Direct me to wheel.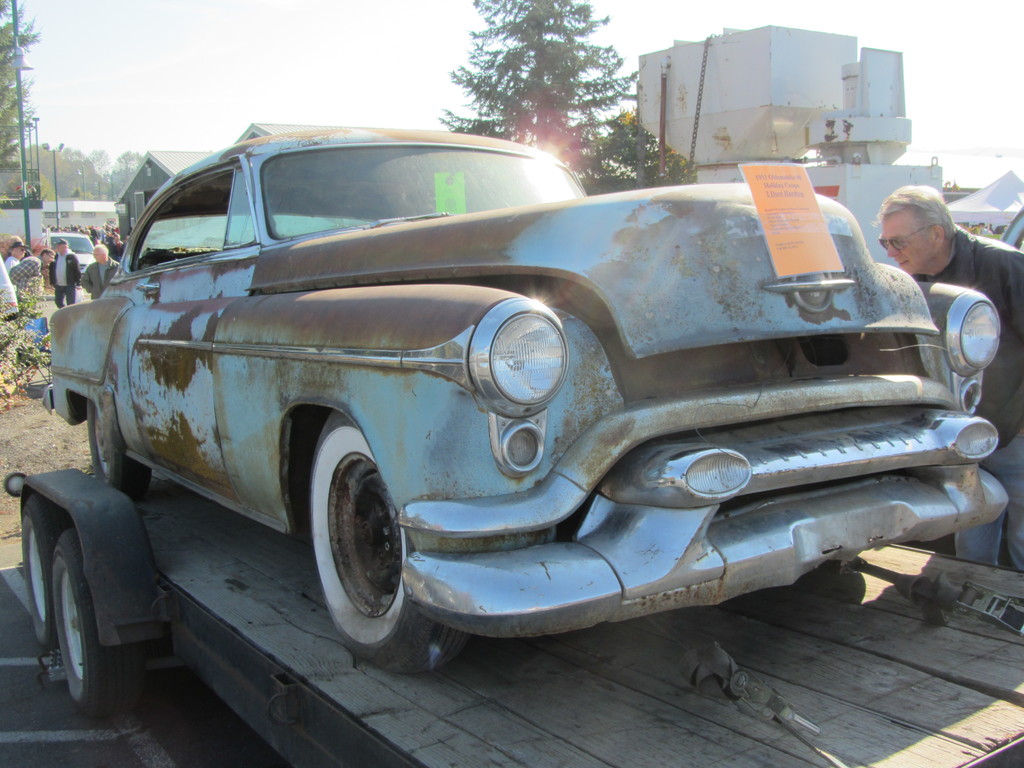
Direction: left=22, top=492, right=65, bottom=647.
